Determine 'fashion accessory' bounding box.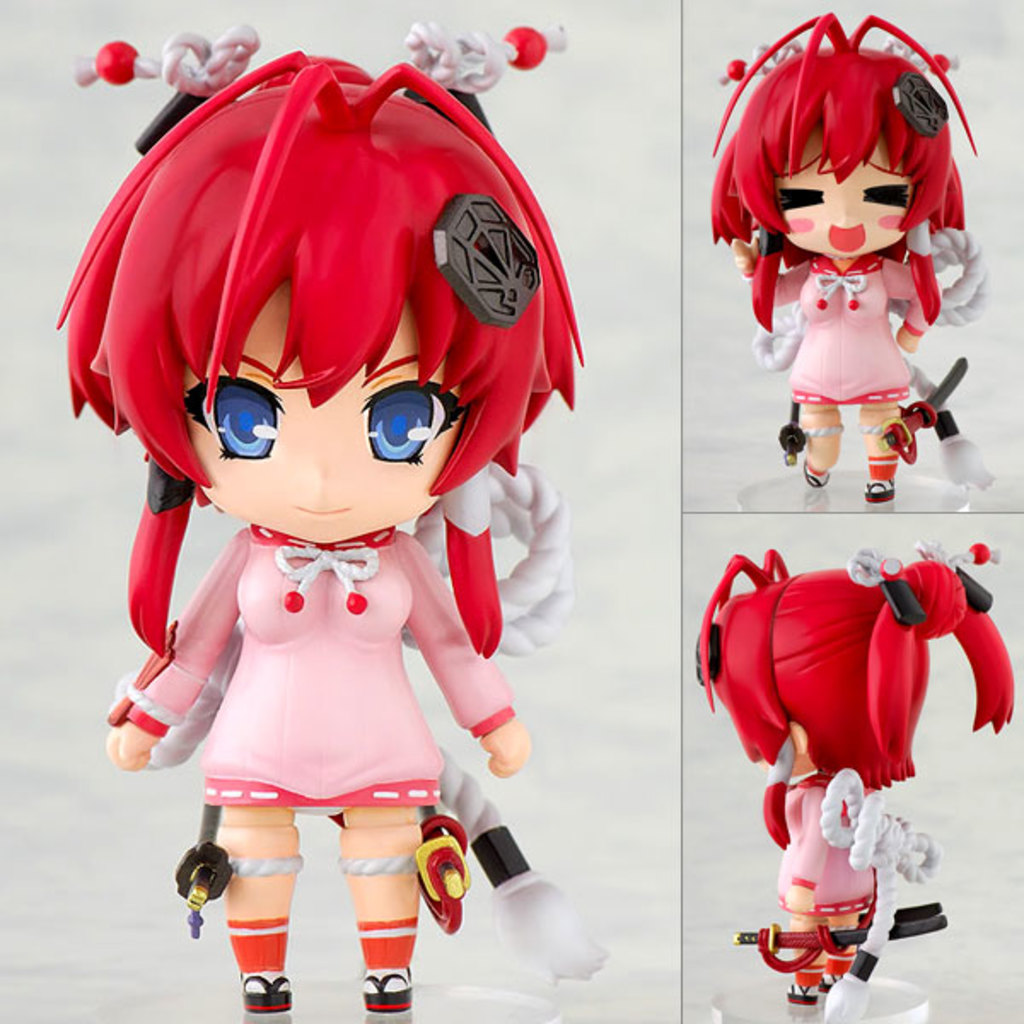
Determined: region(398, 20, 579, 101).
